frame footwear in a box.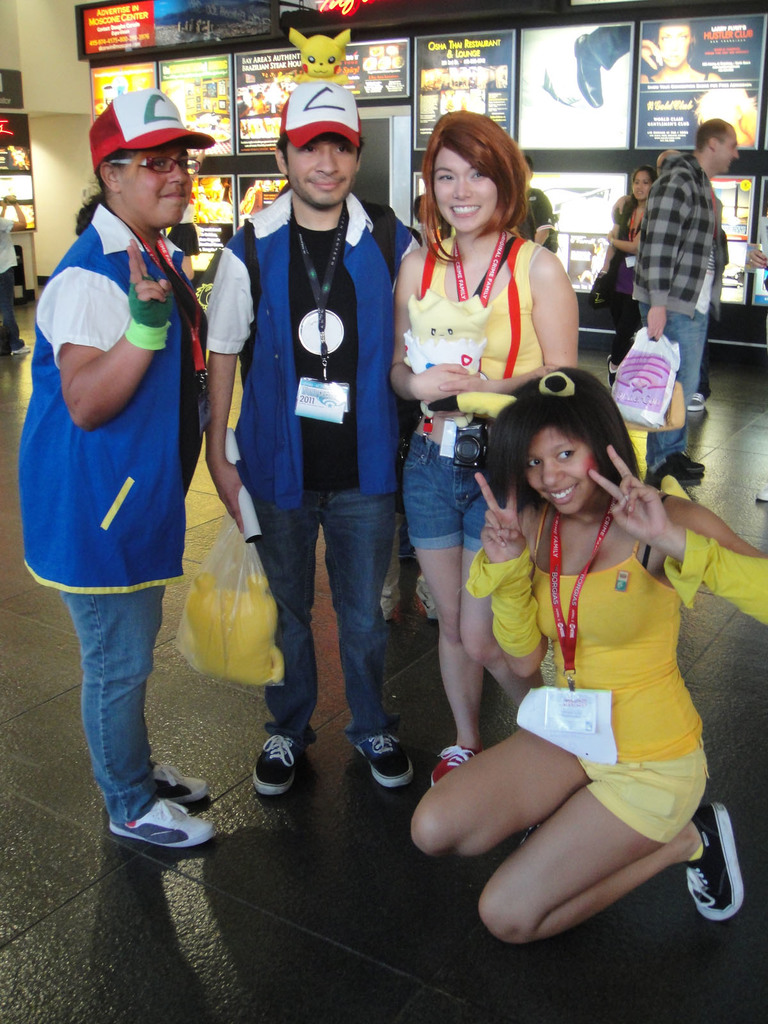
<box>349,725,417,792</box>.
